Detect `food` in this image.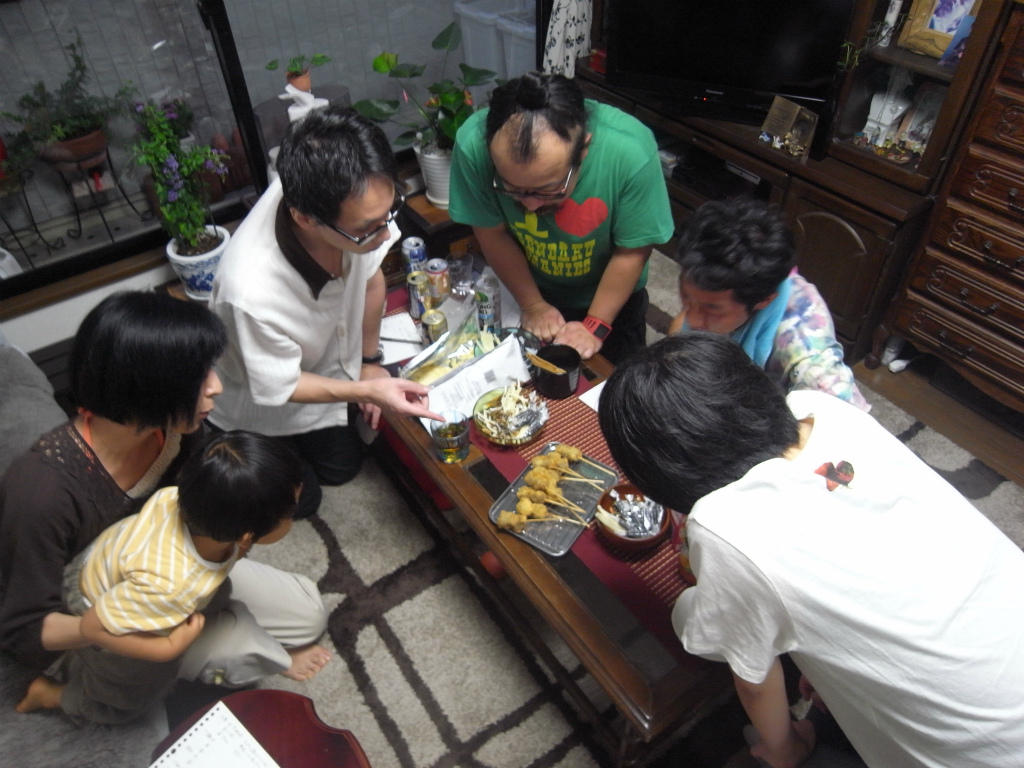
Detection: x1=595 y1=503 x2=625 y2=536.
